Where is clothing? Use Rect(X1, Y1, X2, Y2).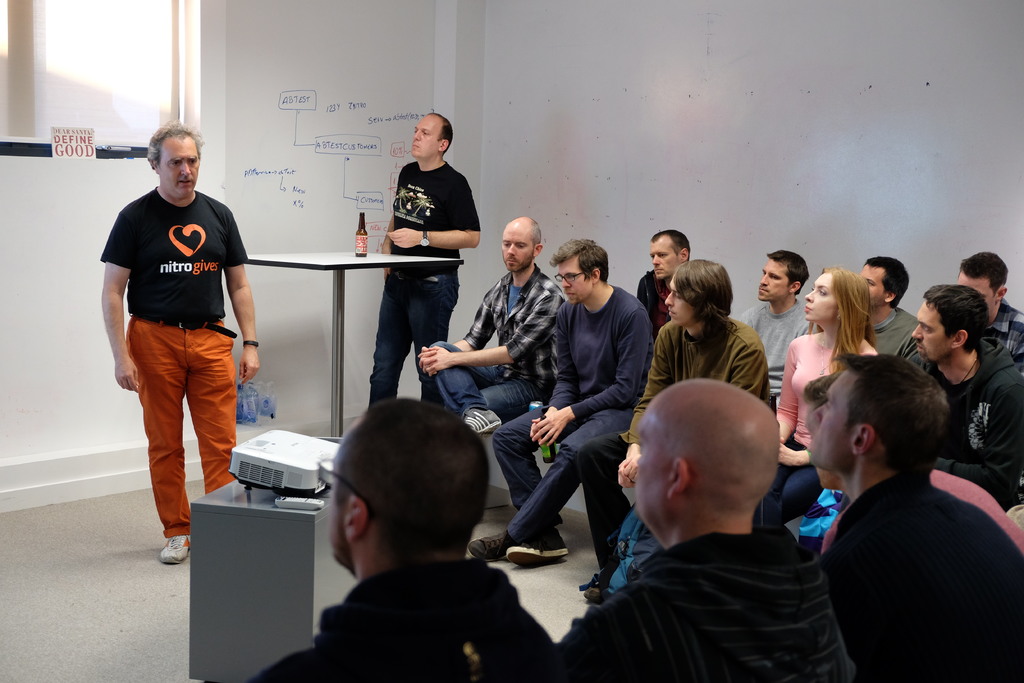
Rect(913, 456, 1023, 559).
